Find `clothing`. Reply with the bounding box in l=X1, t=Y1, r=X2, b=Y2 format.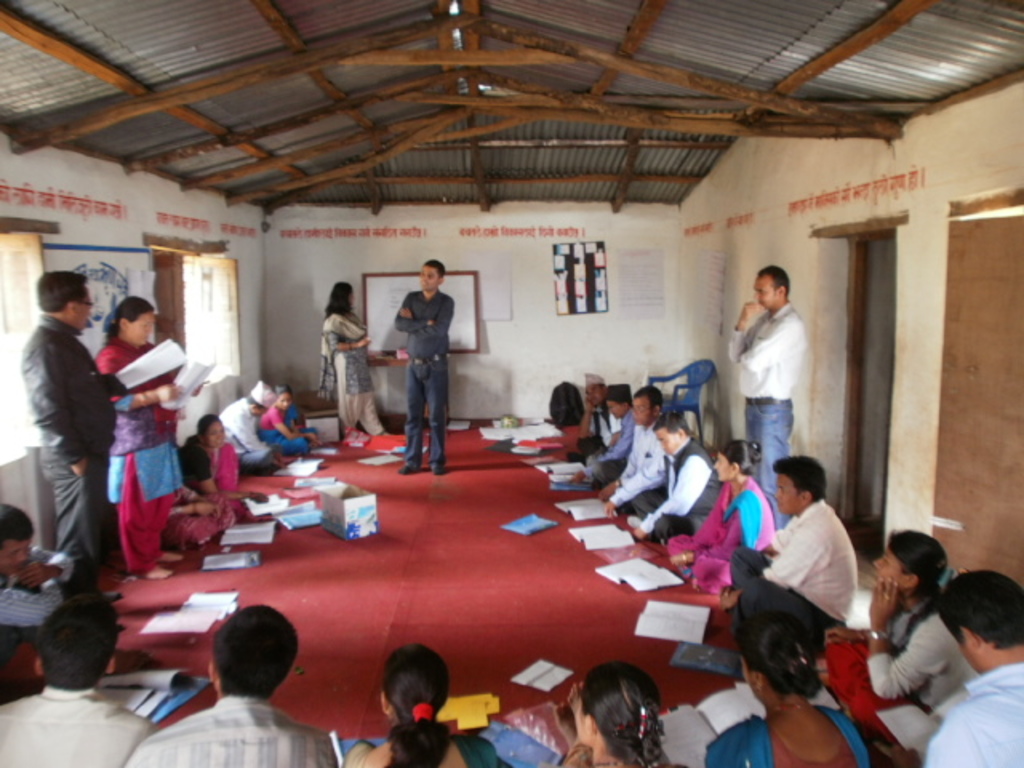
l=586, t=398, r=619, b=458.
